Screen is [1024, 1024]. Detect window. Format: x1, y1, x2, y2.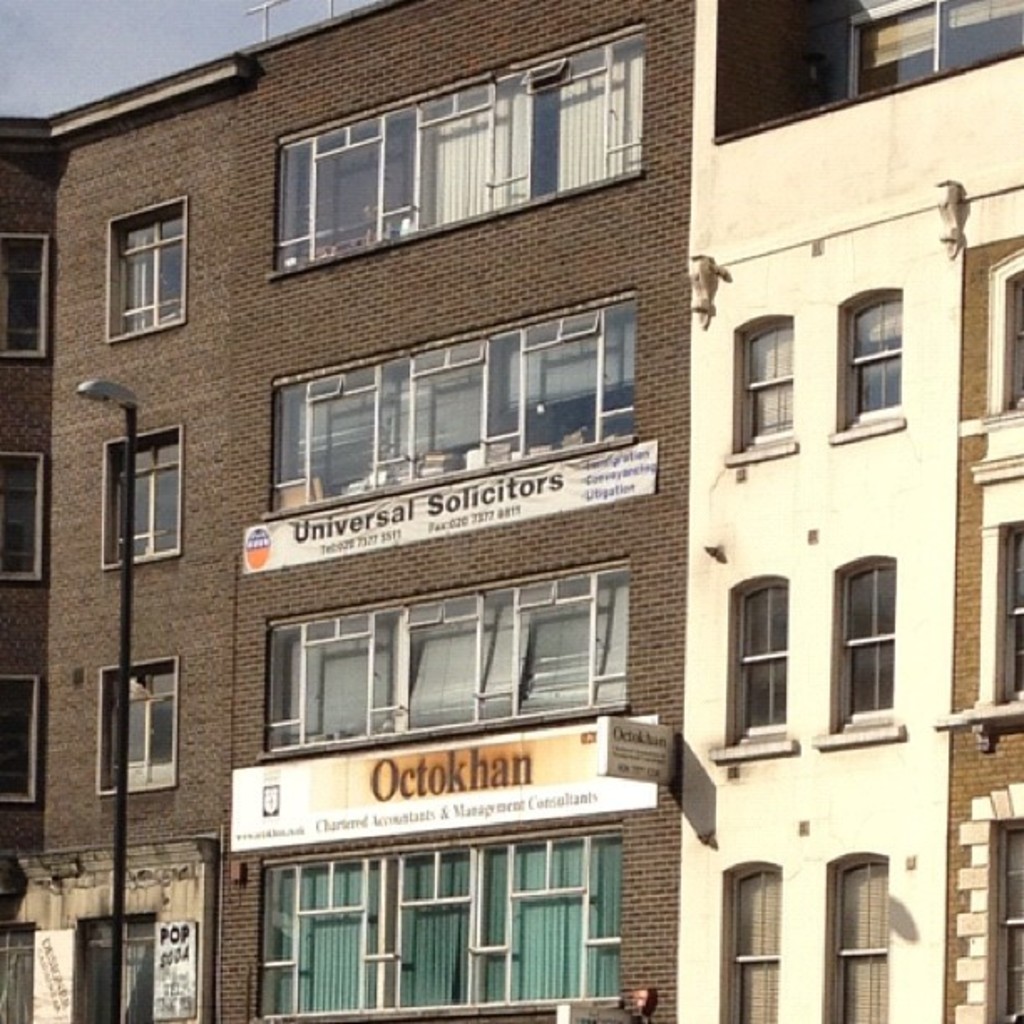
233, 589, 653, 745.
